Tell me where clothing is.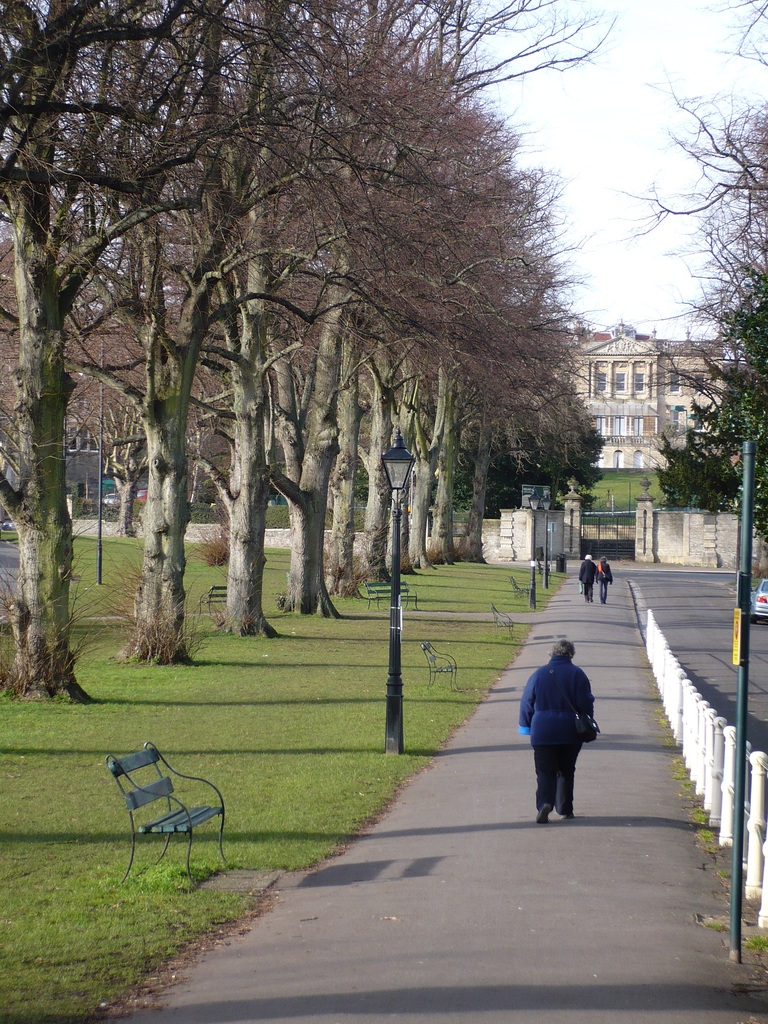
clothing is at Rect(523, 639, 608, 806).
